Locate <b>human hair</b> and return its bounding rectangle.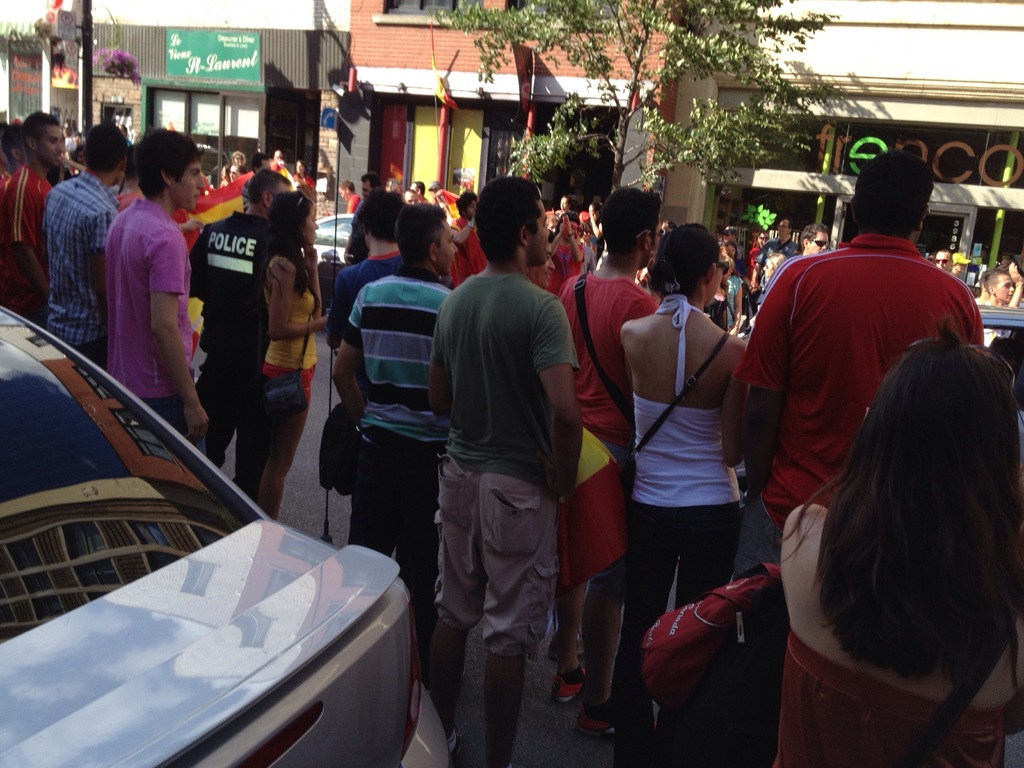
[1,123,21,154].
